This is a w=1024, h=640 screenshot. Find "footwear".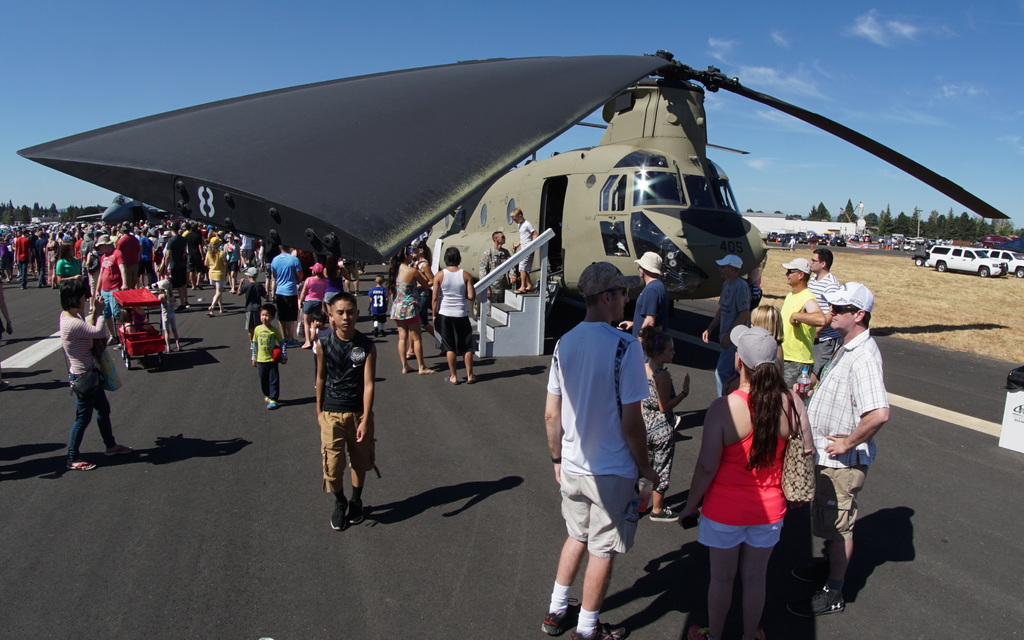
Bounding box: Rect(68, 459, 93, 474).
